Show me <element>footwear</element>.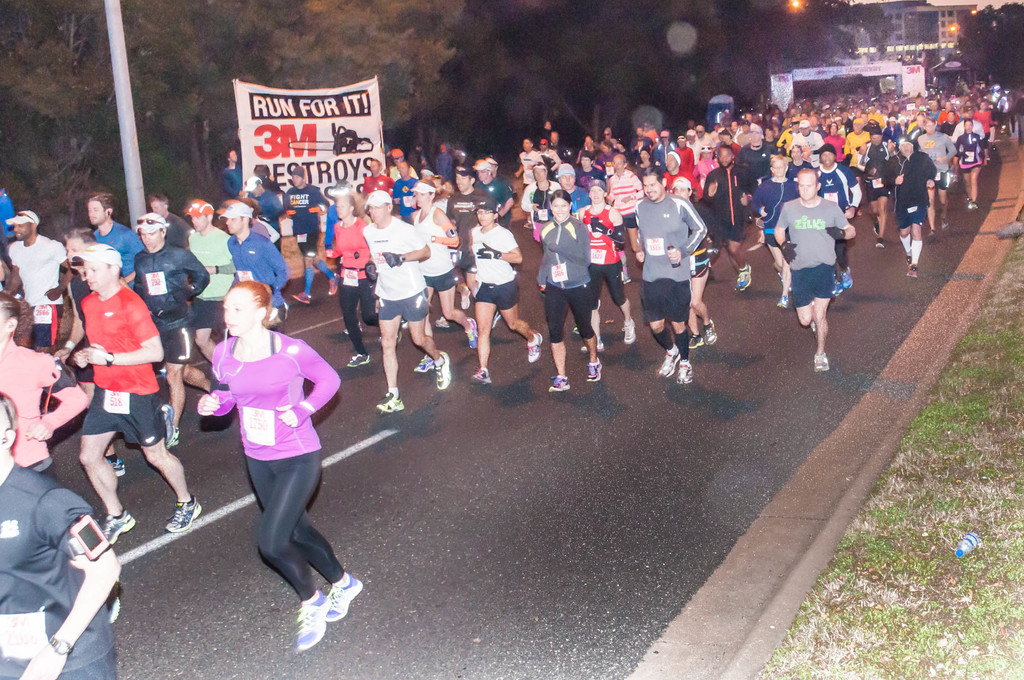
<element>footwear</element> is here: Rect(547, 369, 570, 392).
